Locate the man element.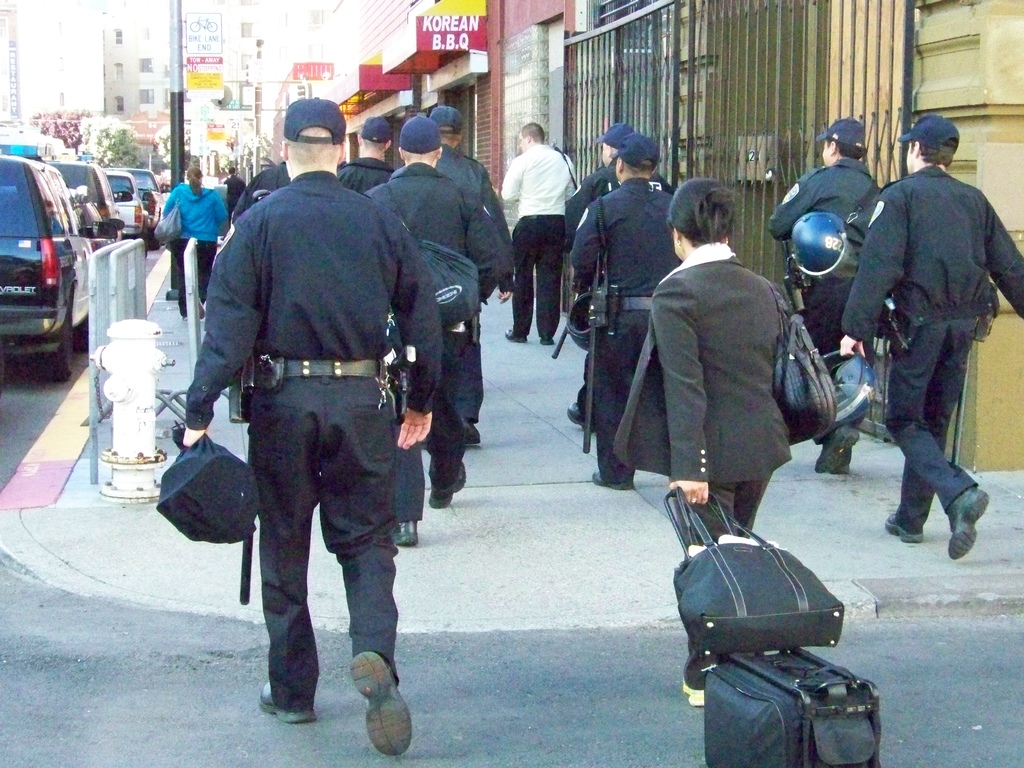
Element bbox: (left=222, top=167, right=244, bottom=220).
